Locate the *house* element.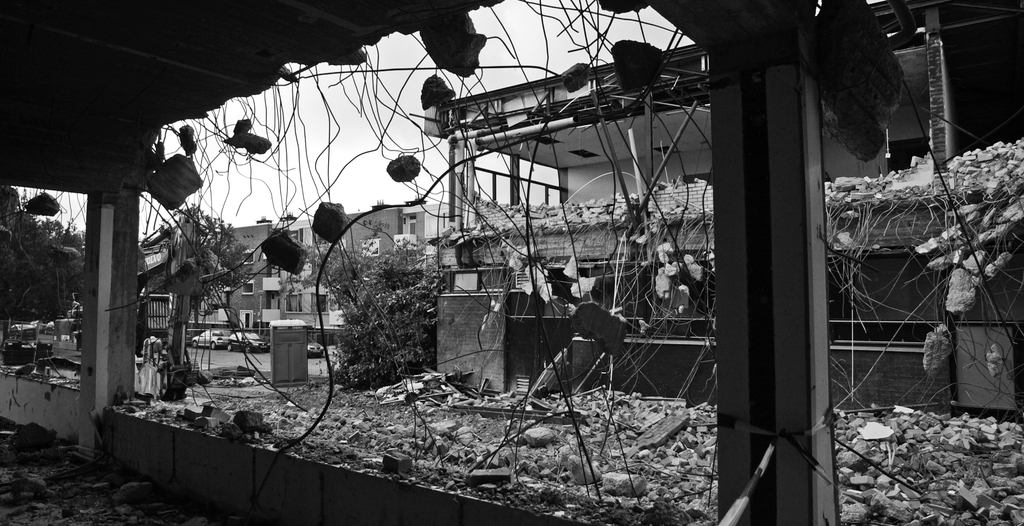
Element bbox: [x1=415, y1=0, x2=1021, y2=422].
